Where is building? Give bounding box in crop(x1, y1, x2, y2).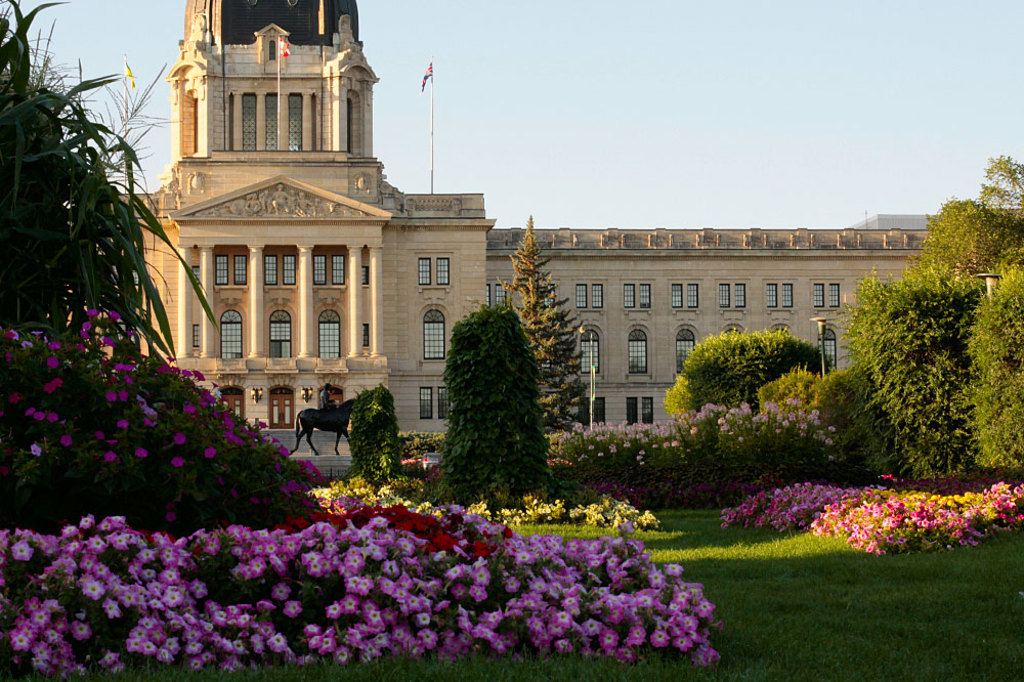
crop(116, 0, 983, 494).
